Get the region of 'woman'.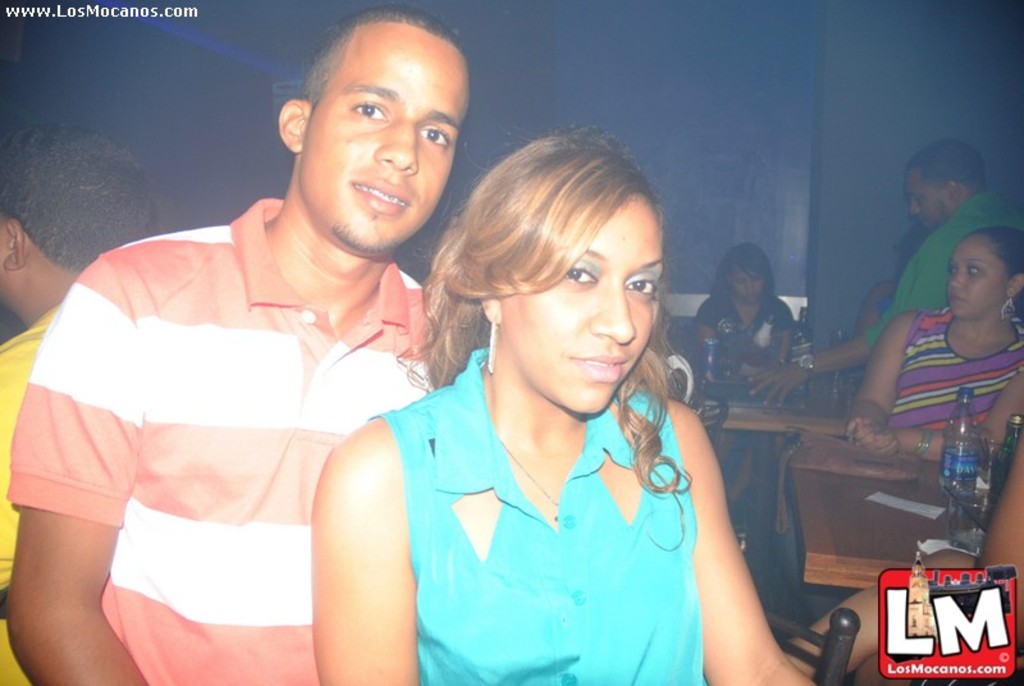
rect(842, 225, 1023, 456).
